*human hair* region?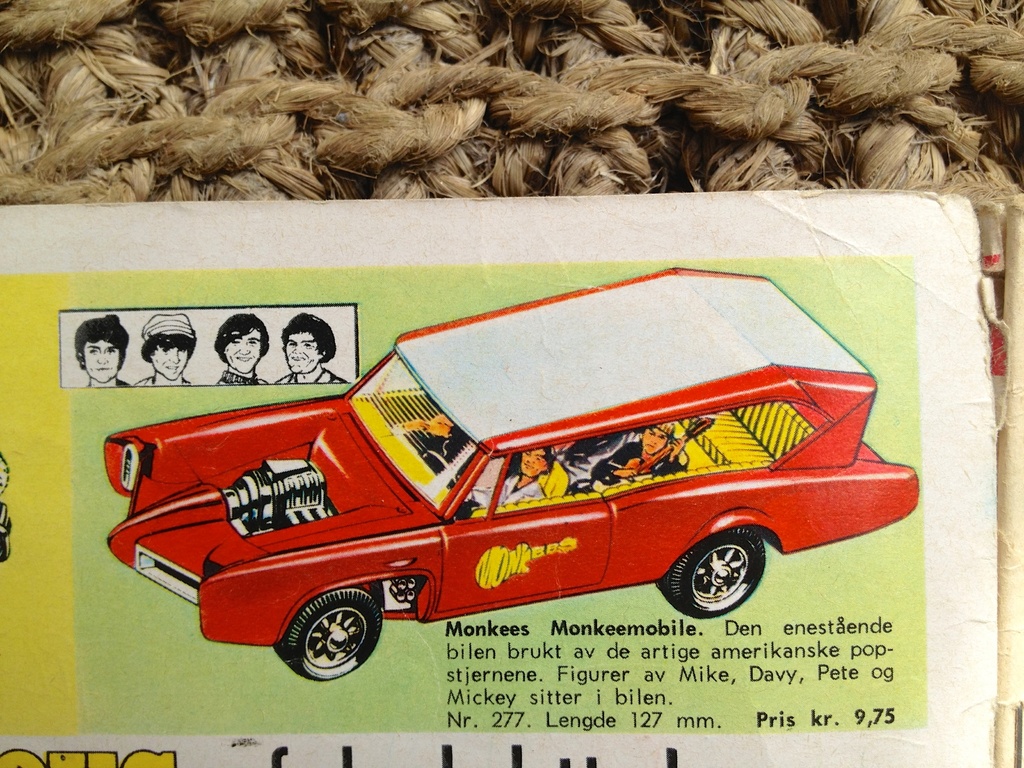
region(73, 312, 134, 369)
